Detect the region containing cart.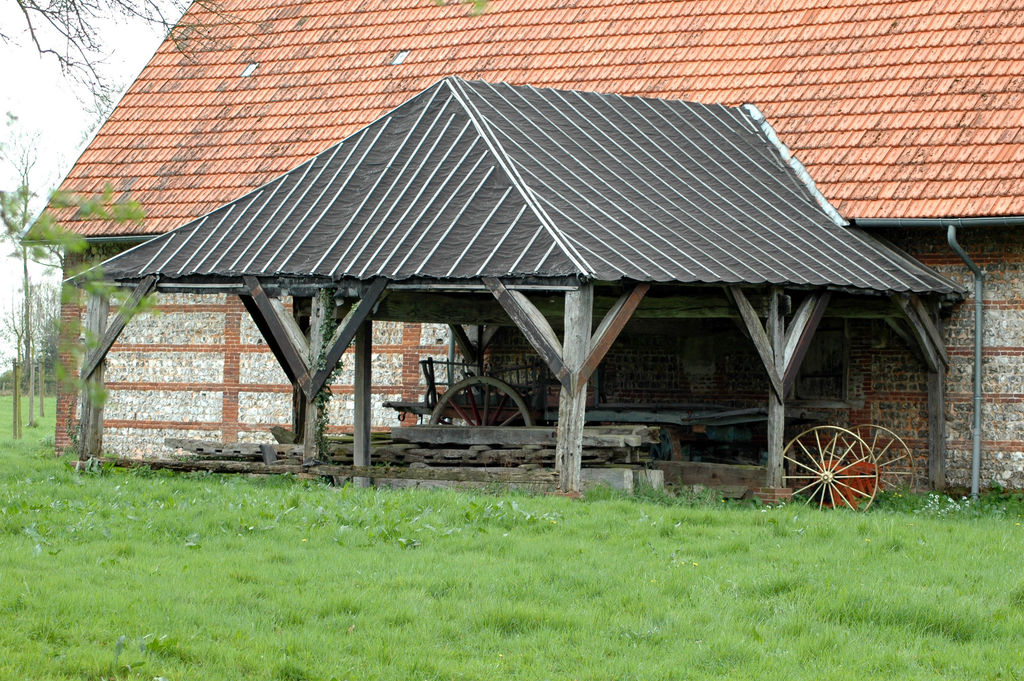
detection(380, 350, 541, 427).
